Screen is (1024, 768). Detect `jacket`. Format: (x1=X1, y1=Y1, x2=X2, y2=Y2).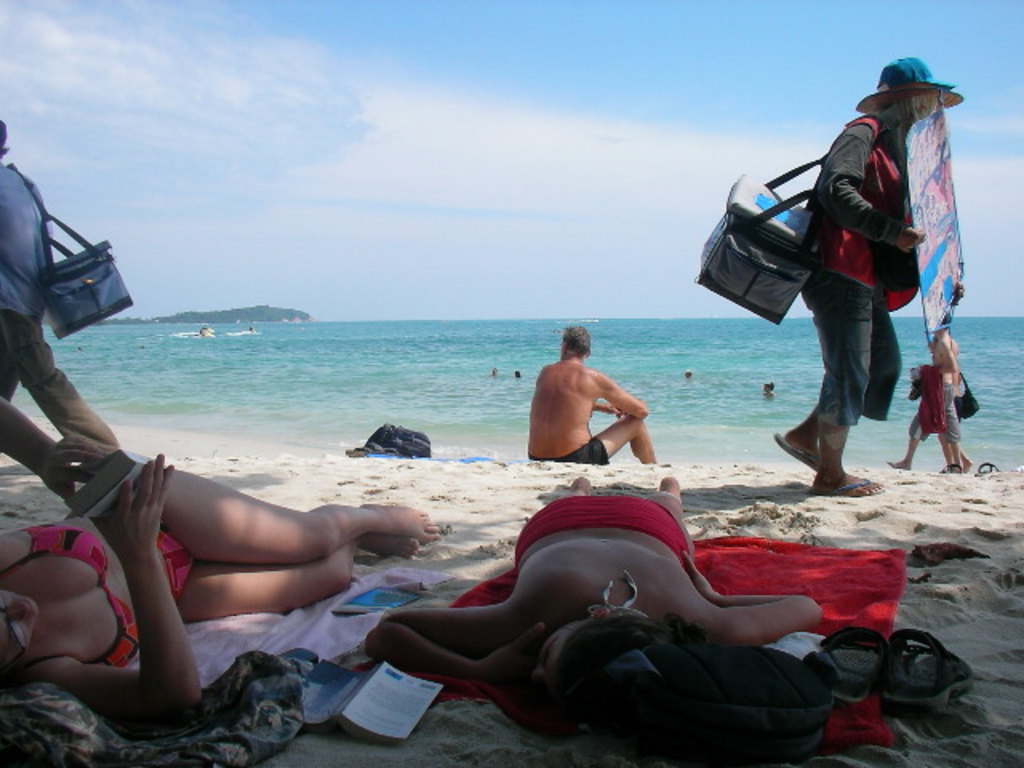
(x1=797, y1=115, x2=925, y2=312).
